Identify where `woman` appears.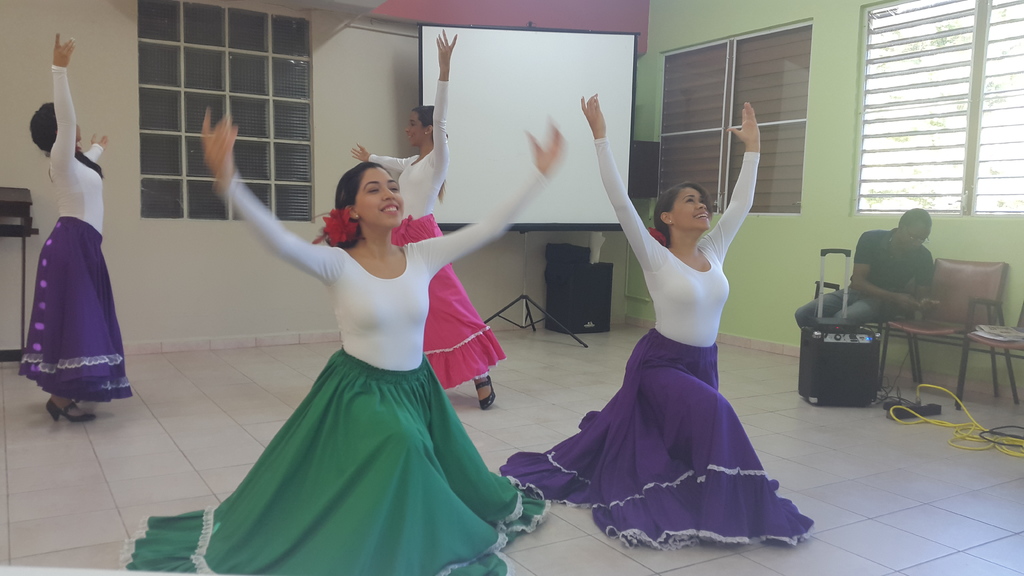
Appears at 19, 30, 139, 424.
